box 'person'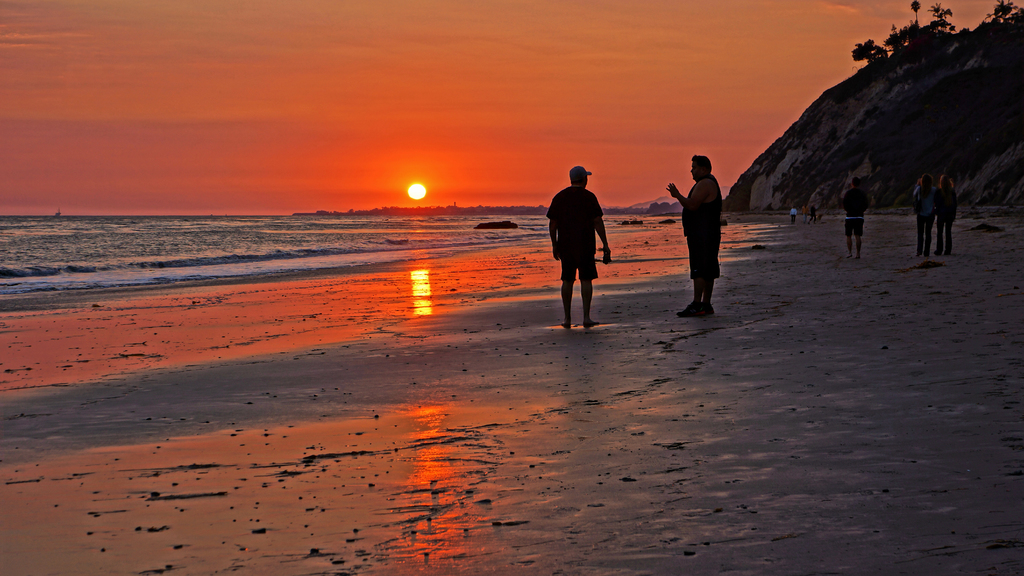
671:153:724:323
